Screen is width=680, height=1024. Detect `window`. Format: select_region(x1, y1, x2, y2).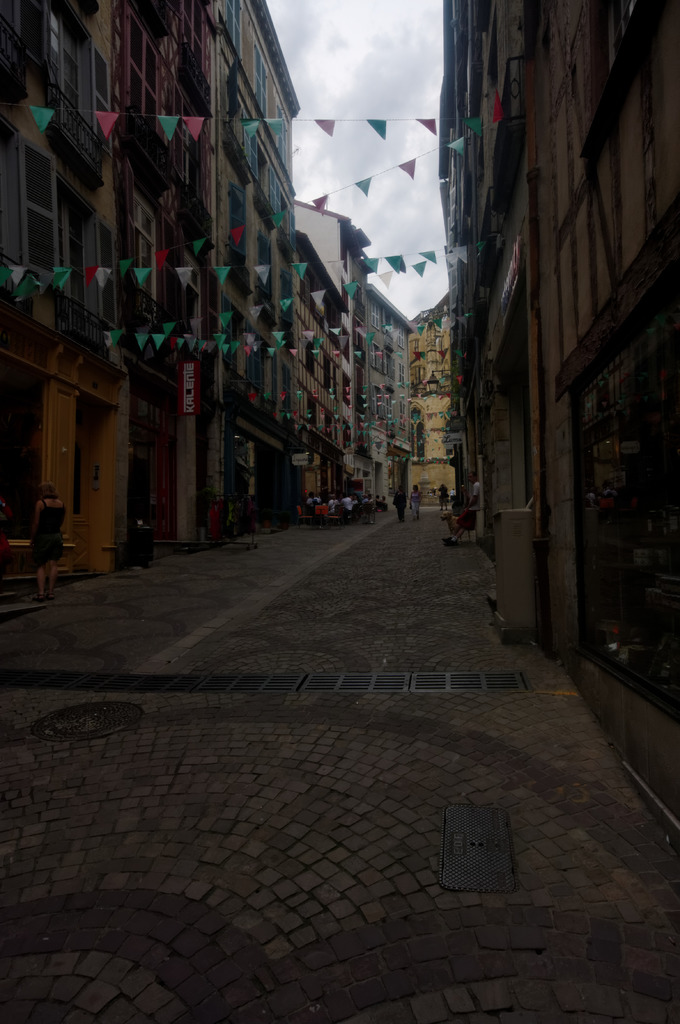
select_region(72, 392, 103, 511).
